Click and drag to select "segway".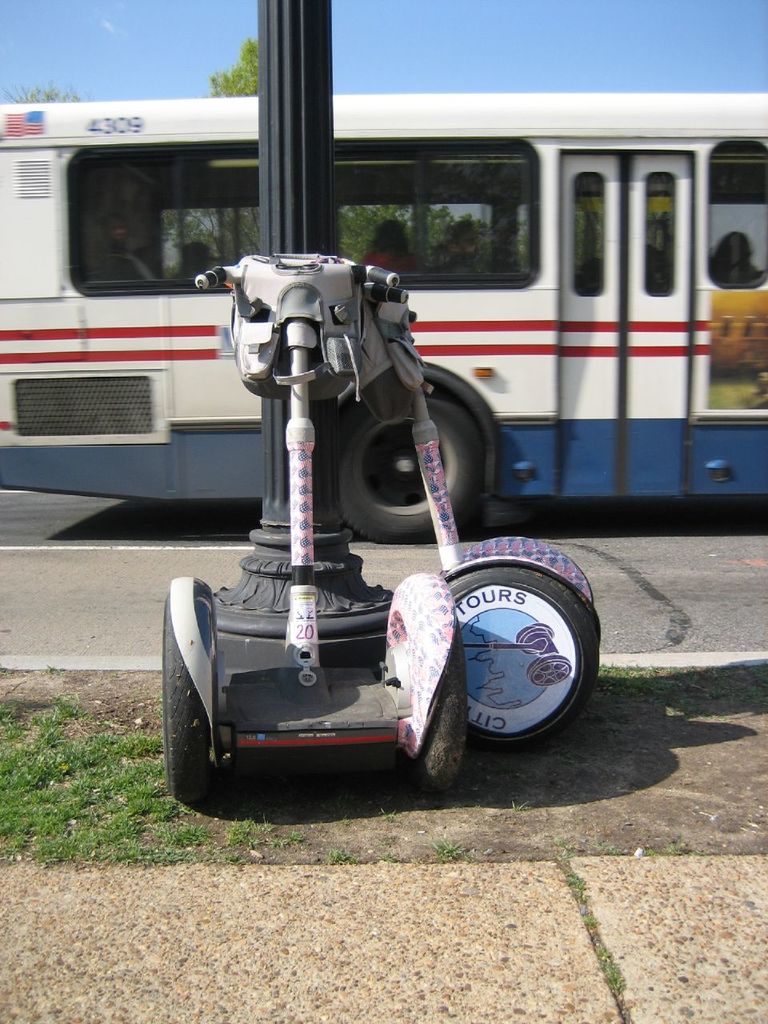
Selection: <region>162, 251, 466, 808</region>.
